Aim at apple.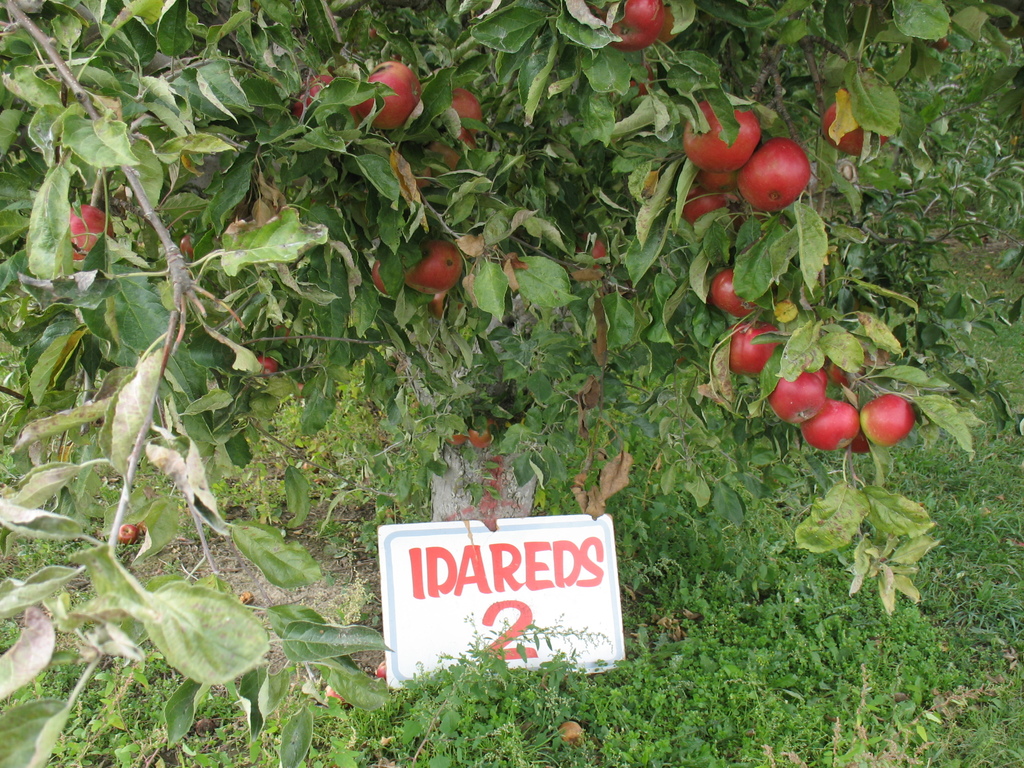
Aimed at <bbox>323, 684, 361, 709</bbox>.
